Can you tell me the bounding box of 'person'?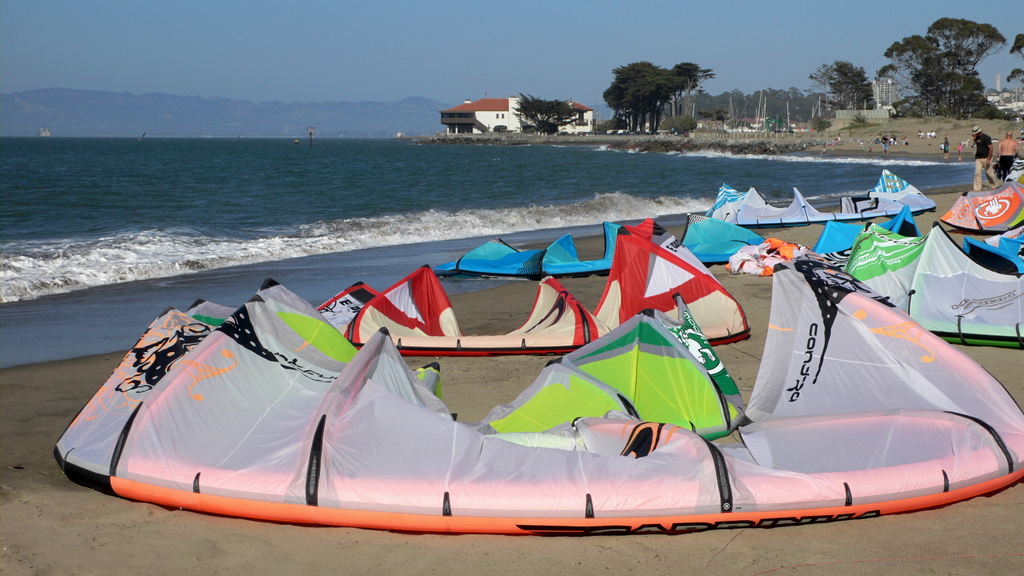
left=970, top=124, right=1000, bottom=191.
